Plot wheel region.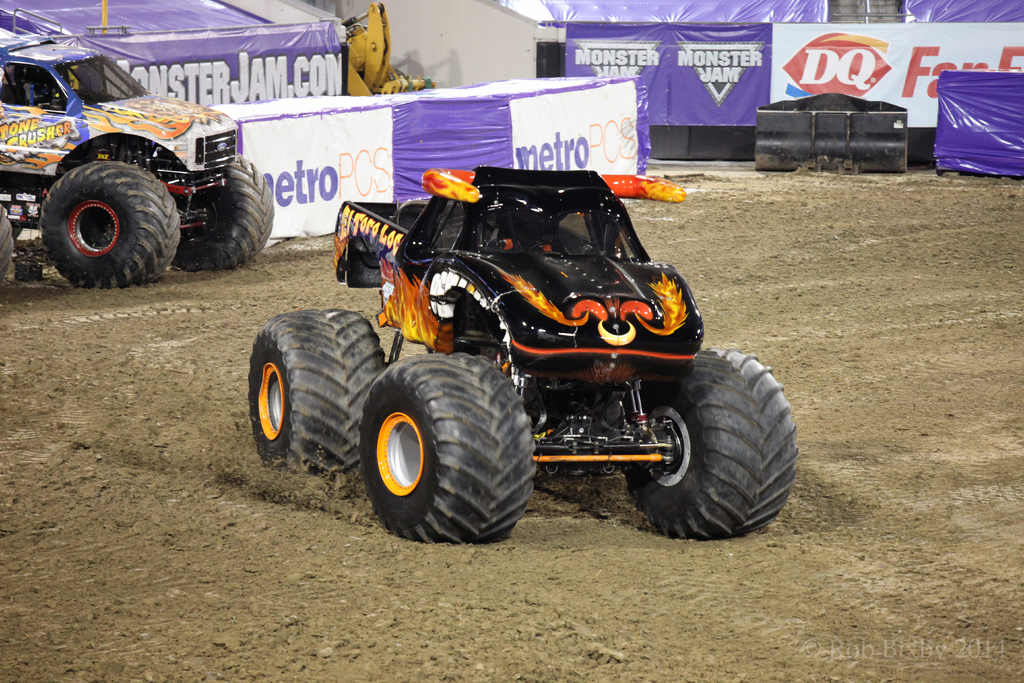
Plotted at (left=33, top=154, right=172, bottom=279).
